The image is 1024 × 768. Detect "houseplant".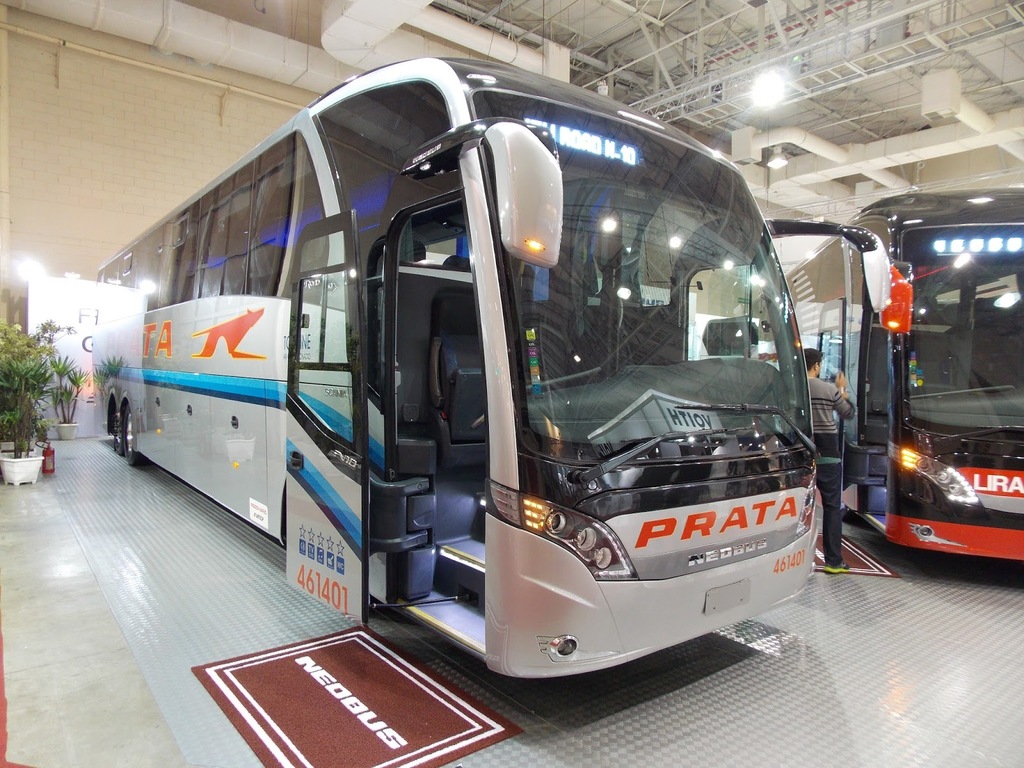
Detection: select_region(0, 358, 55, 487).
